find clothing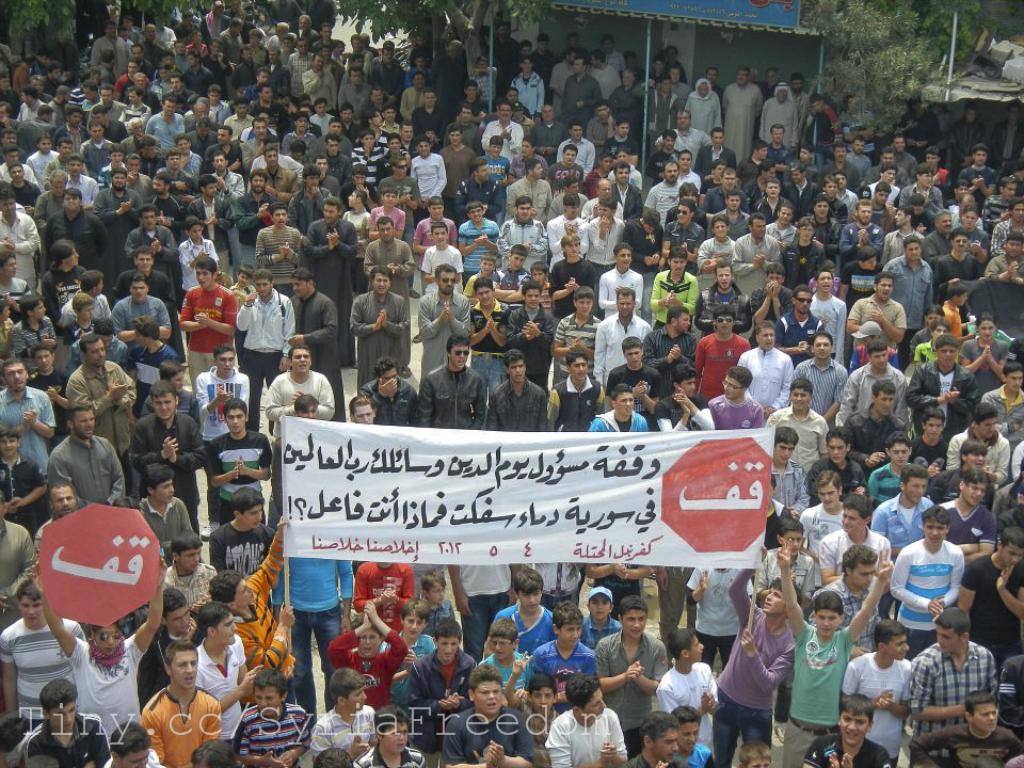
crop(894, 153, 918, 172)
